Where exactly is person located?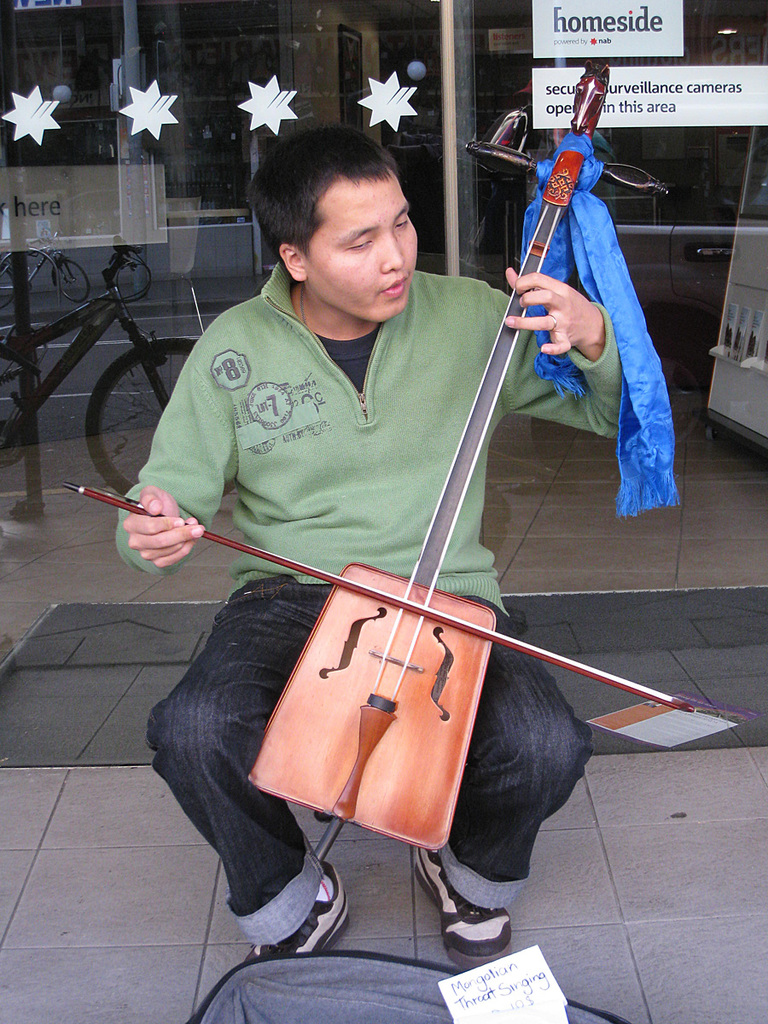
Its bounding box is {"left": 116, "top": 119, "right": 629, "bottom": 975}.
